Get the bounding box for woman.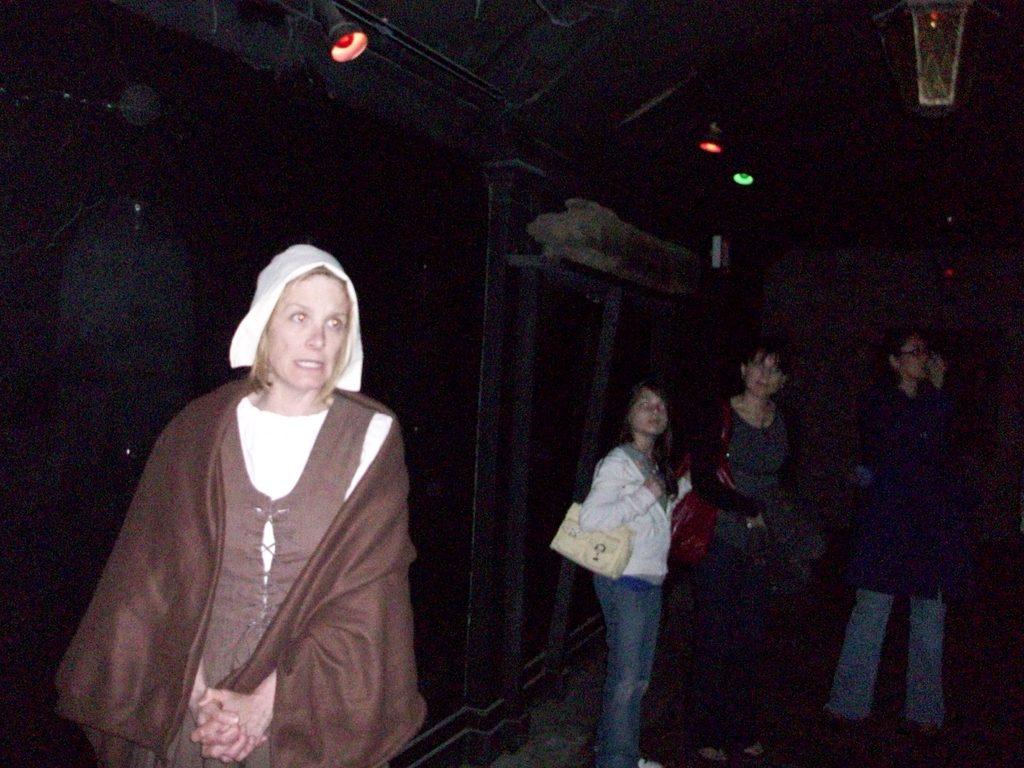
[x1=67, y1=238, x2=431, y2=767].
